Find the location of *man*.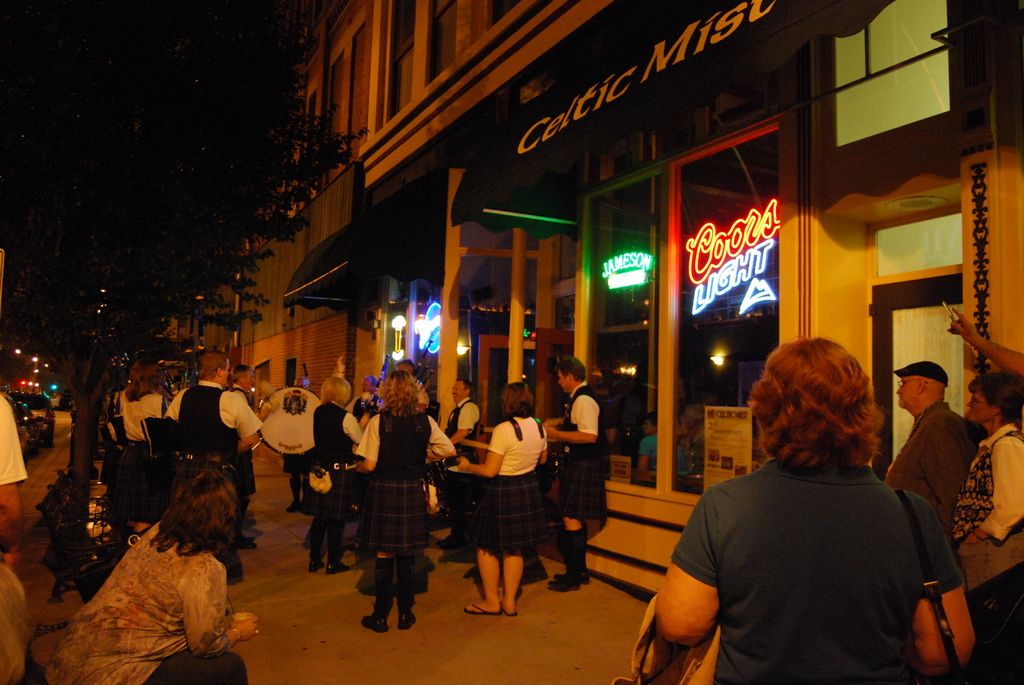
Location: 438, 379, 483, 547.
